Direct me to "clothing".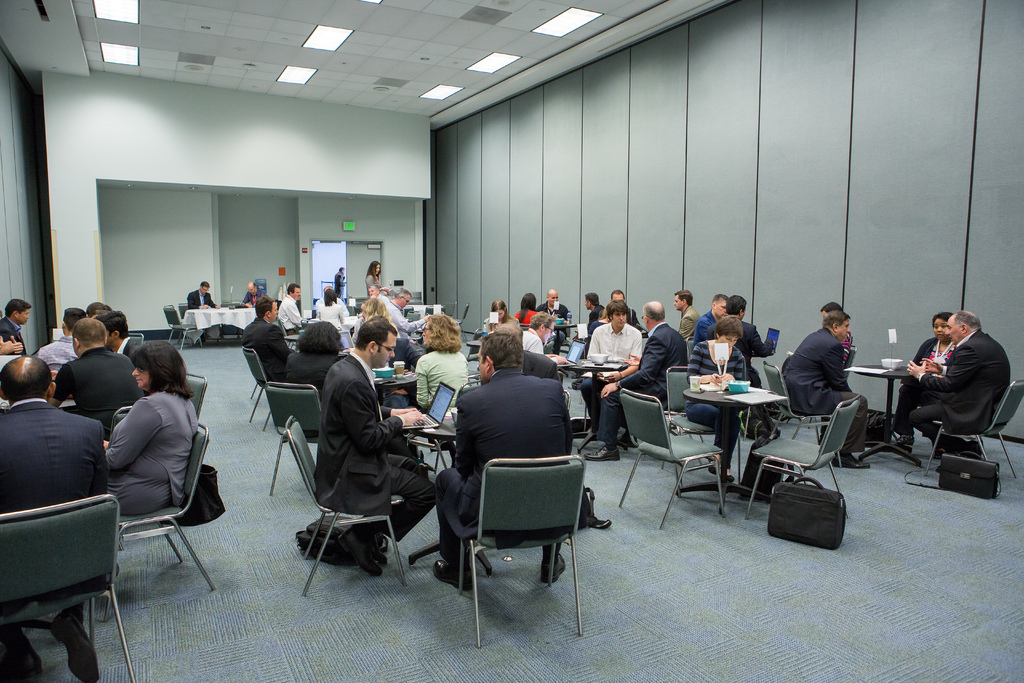
Direction: 285, 350, 346, 435.
